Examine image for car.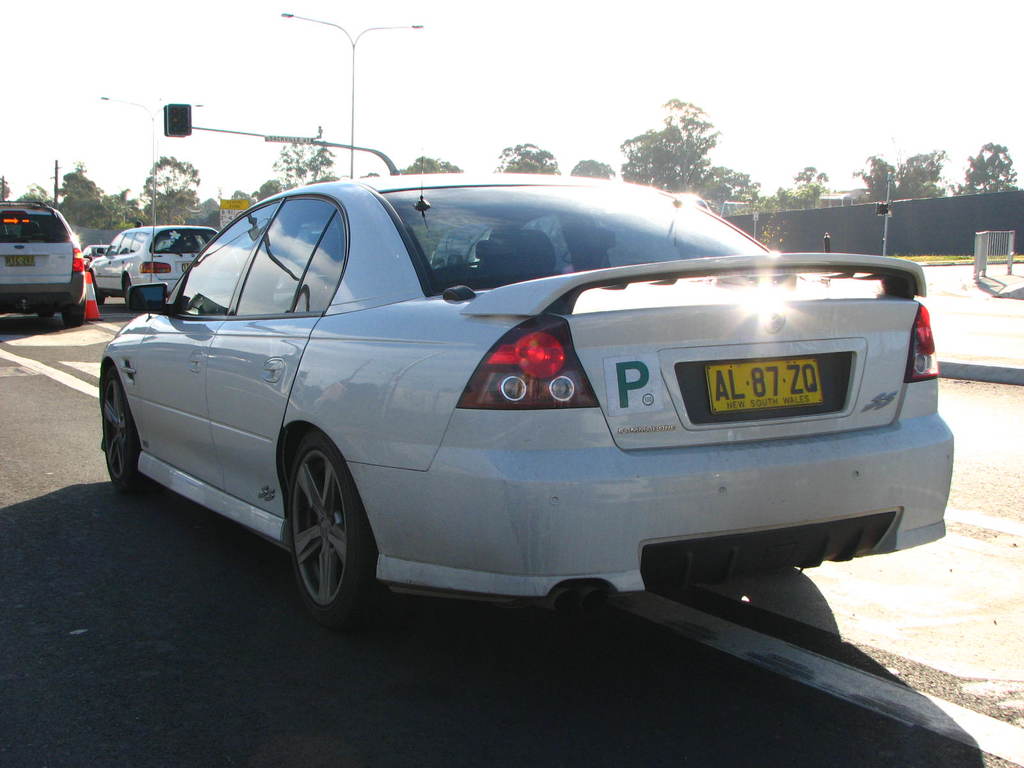
Examination result: [x1=83, y1=240, x2=109, y2=260].
